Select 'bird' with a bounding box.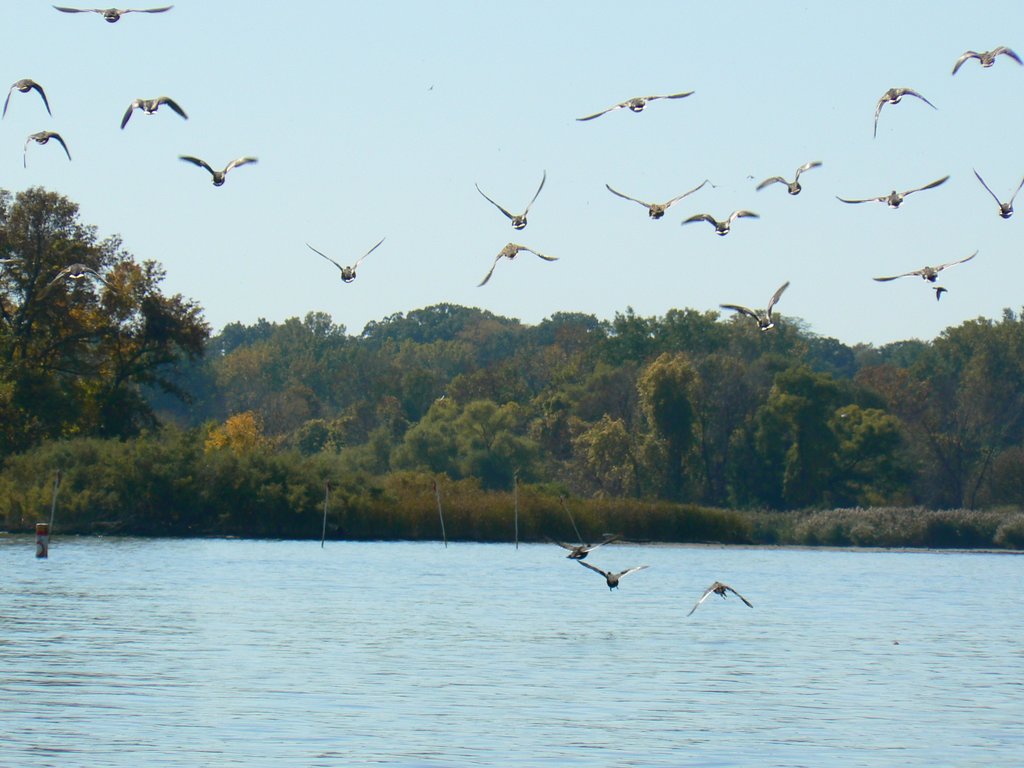
(474, 240, 559, 285).
